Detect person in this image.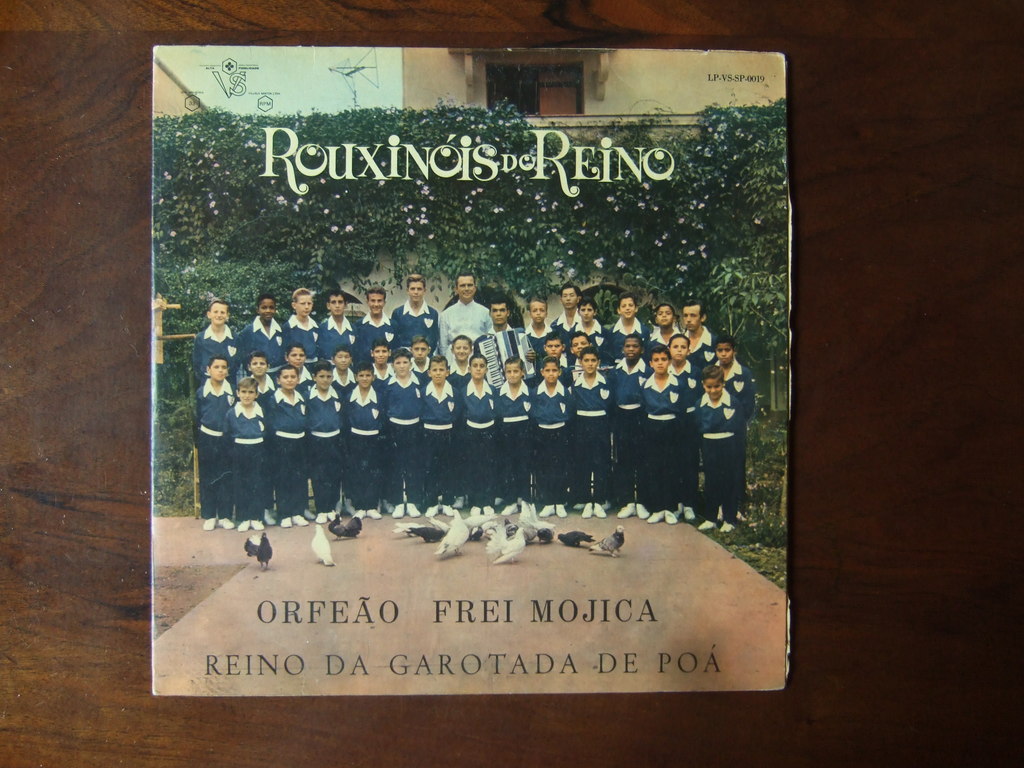
Detection: [523,292,557,359].
